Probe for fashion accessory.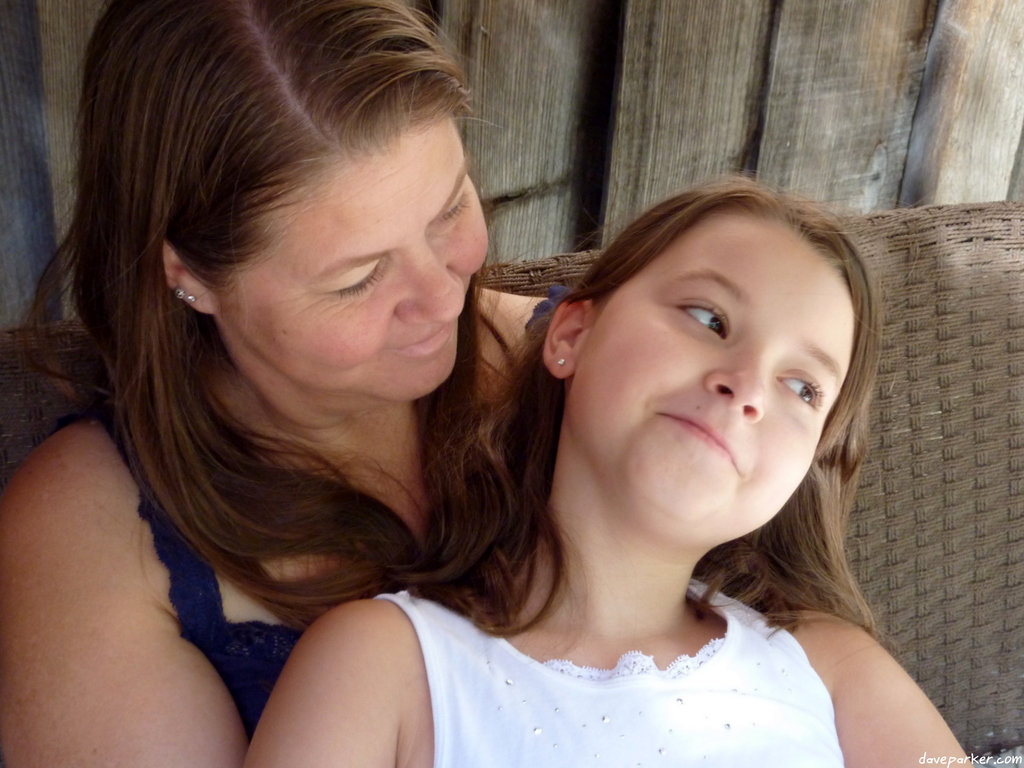
Probe result: detection(182, 298, 193, 303).
